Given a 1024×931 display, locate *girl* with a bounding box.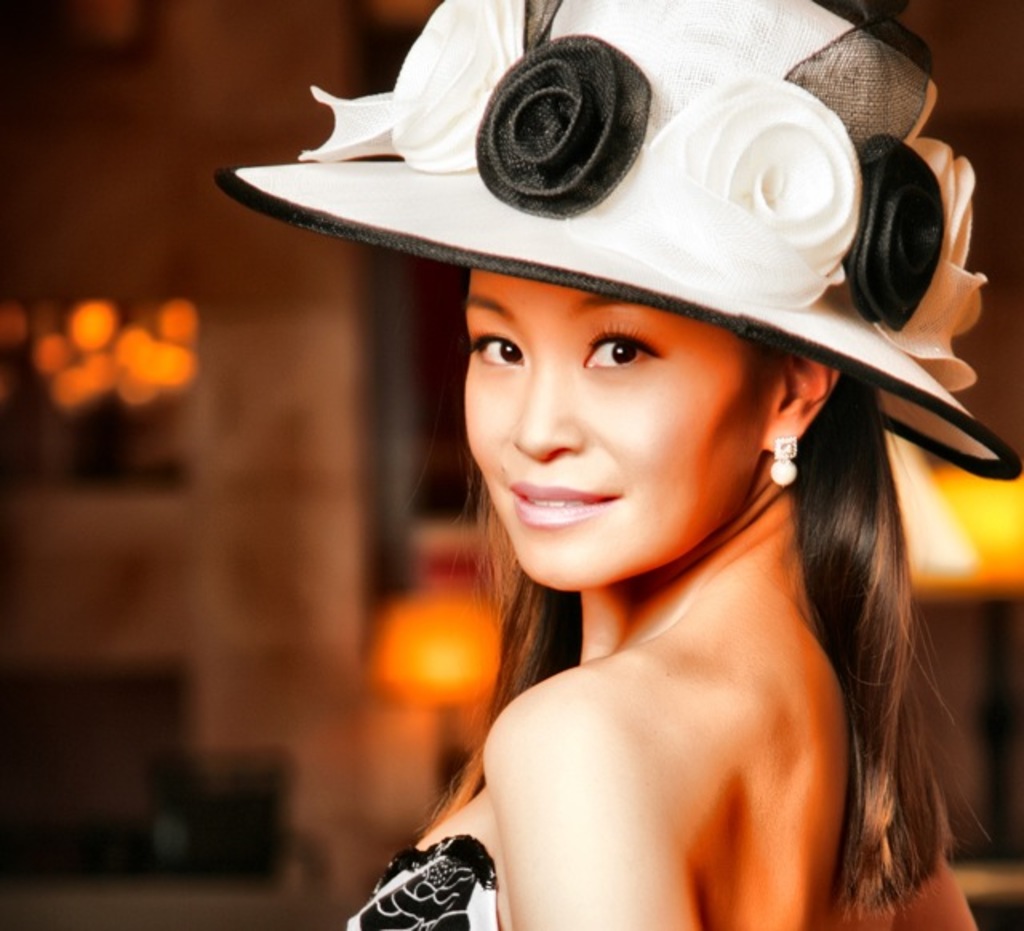
Located: [left=216, top=0, right=1022, bottom=929].
